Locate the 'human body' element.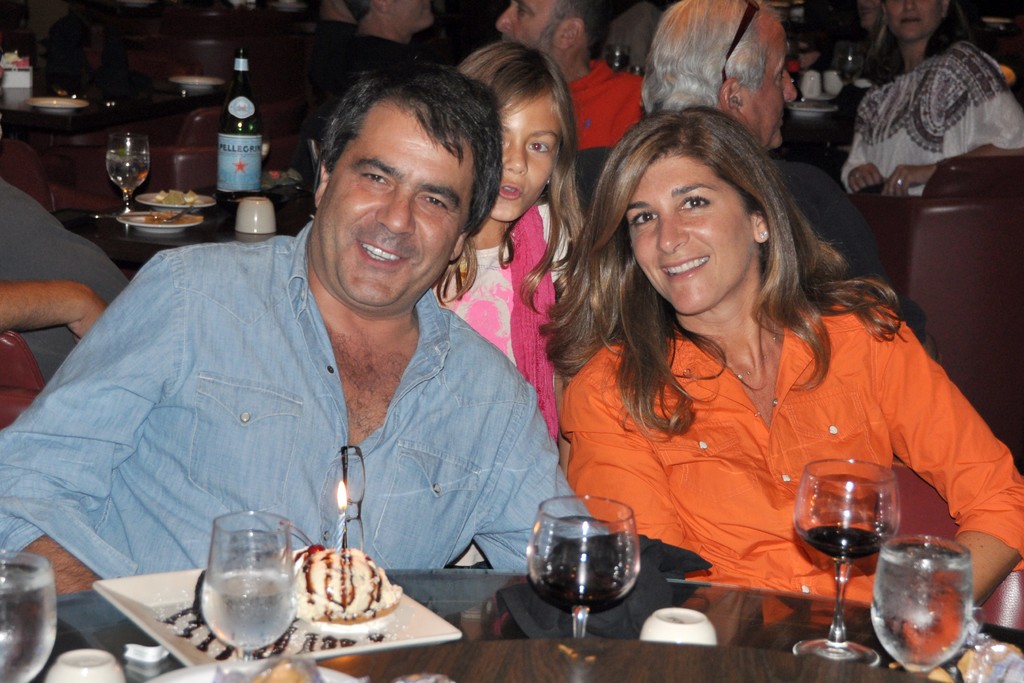
Element bbox: [569,54,650,212].
